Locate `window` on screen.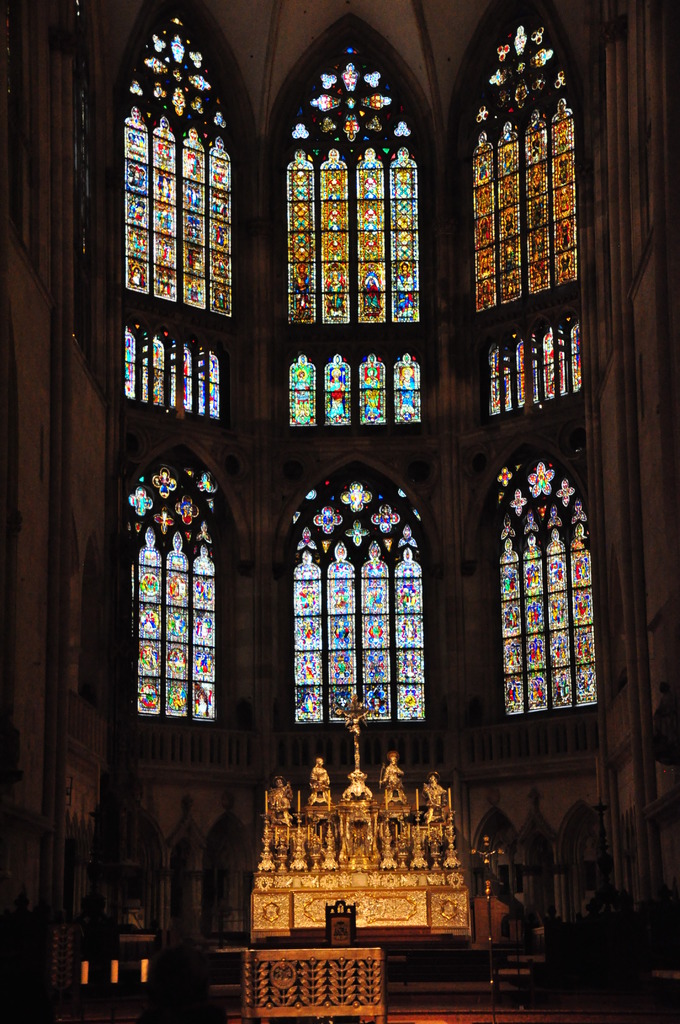
On screen at Rect(480, 330, 597, 412).
